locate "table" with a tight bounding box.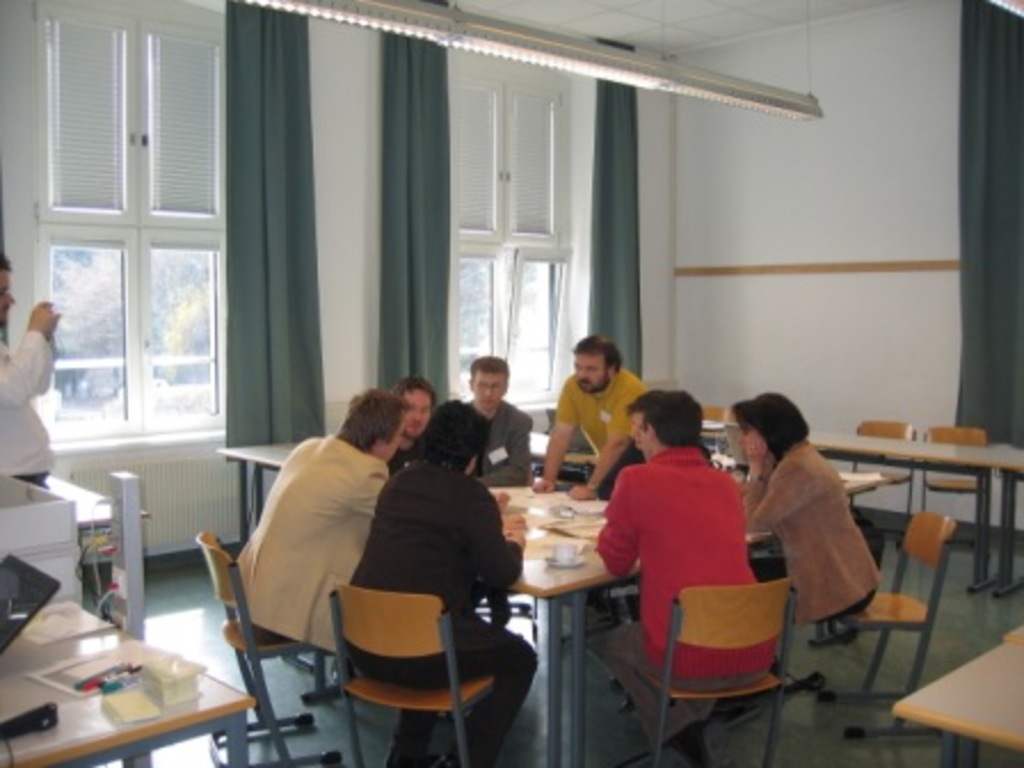
locate(526, 427, 599, 489).
